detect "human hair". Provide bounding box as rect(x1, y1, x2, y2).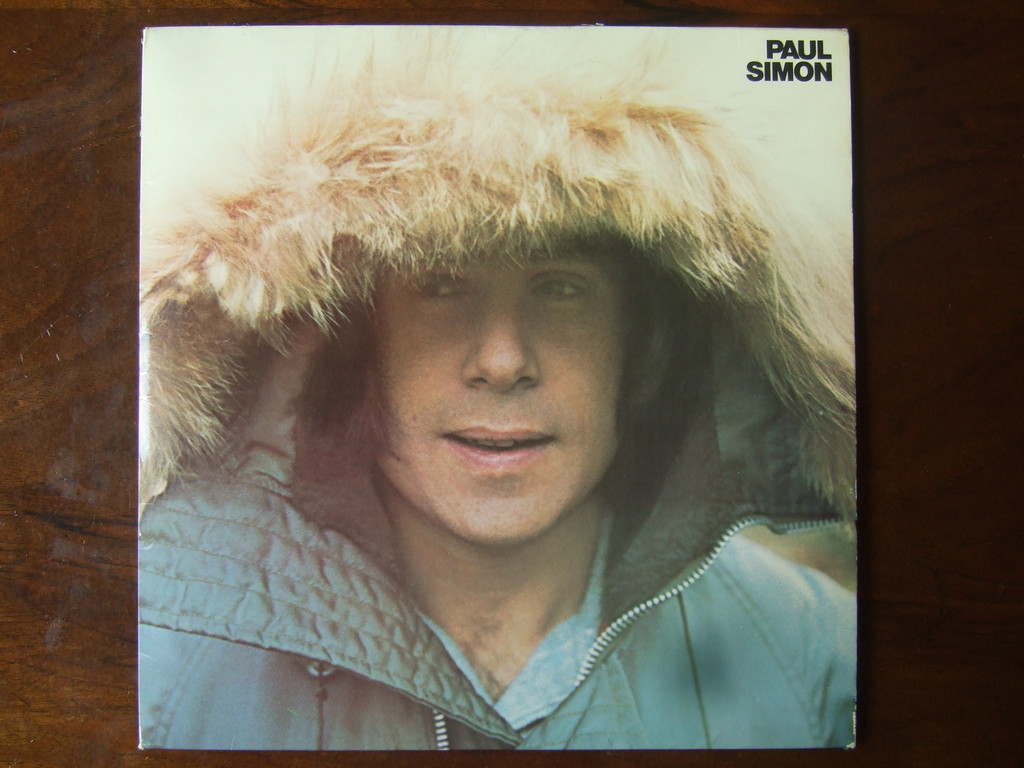
rect(335, 248, 701, 513).
